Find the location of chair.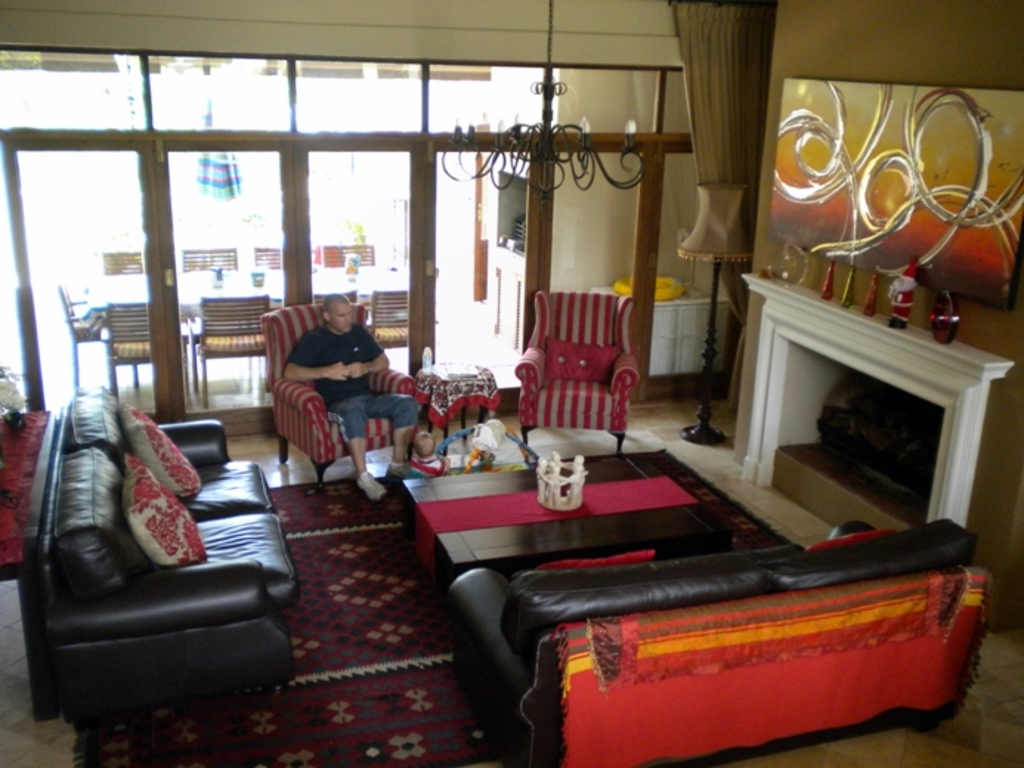
Location: crop(318, 244, 375, 263).
